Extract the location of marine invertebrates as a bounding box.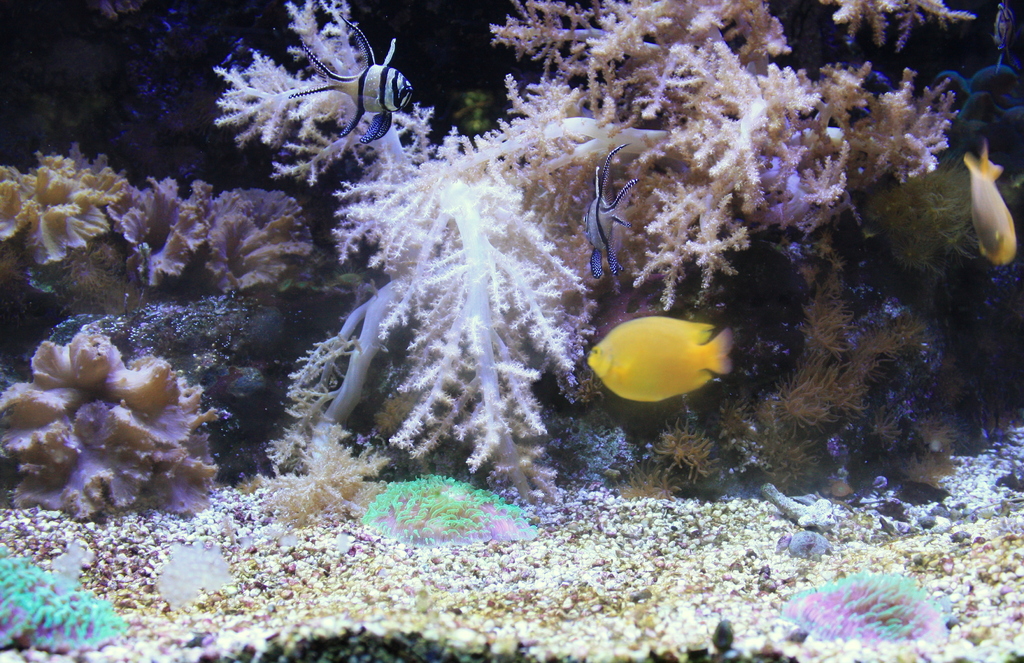
[x1=926, y1=344, x2=984, y2=417].
